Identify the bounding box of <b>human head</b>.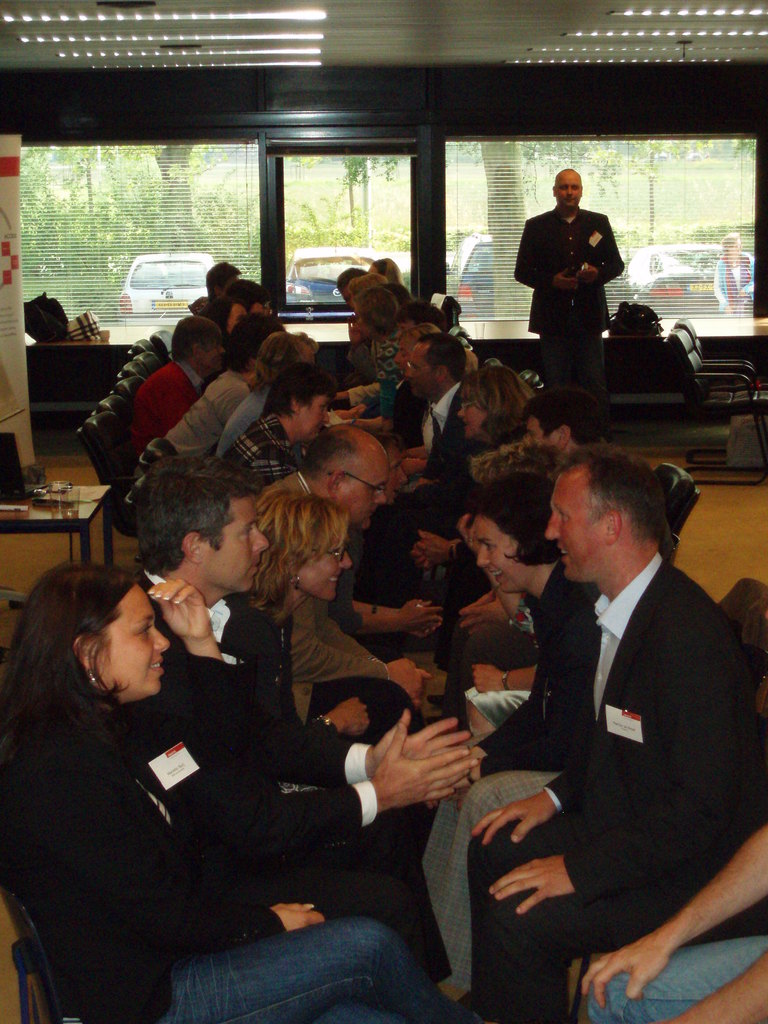
bbox(262, 333, 319, 370).
